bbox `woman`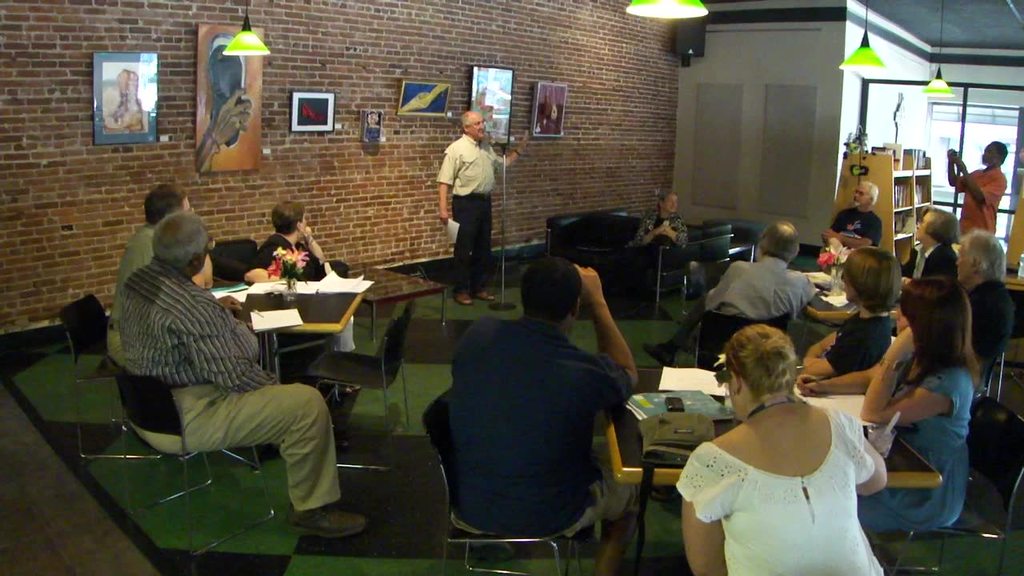
<region>240, 201, 359, 356</region>
